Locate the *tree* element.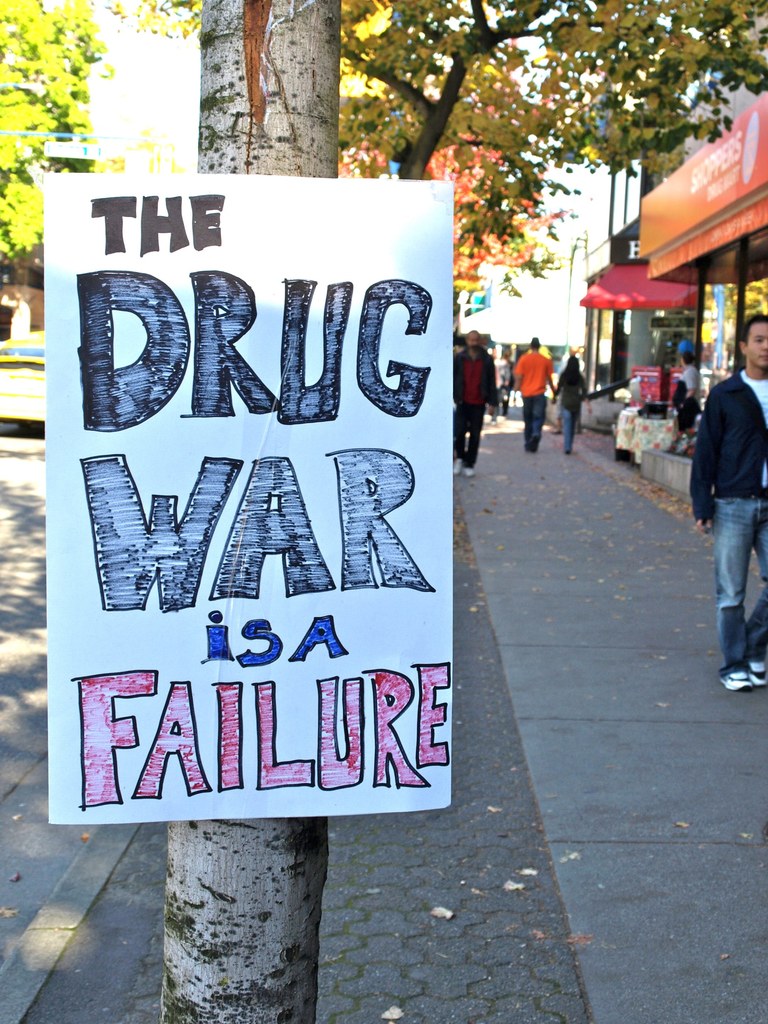
Element bbox: 142:0:369:1021.
